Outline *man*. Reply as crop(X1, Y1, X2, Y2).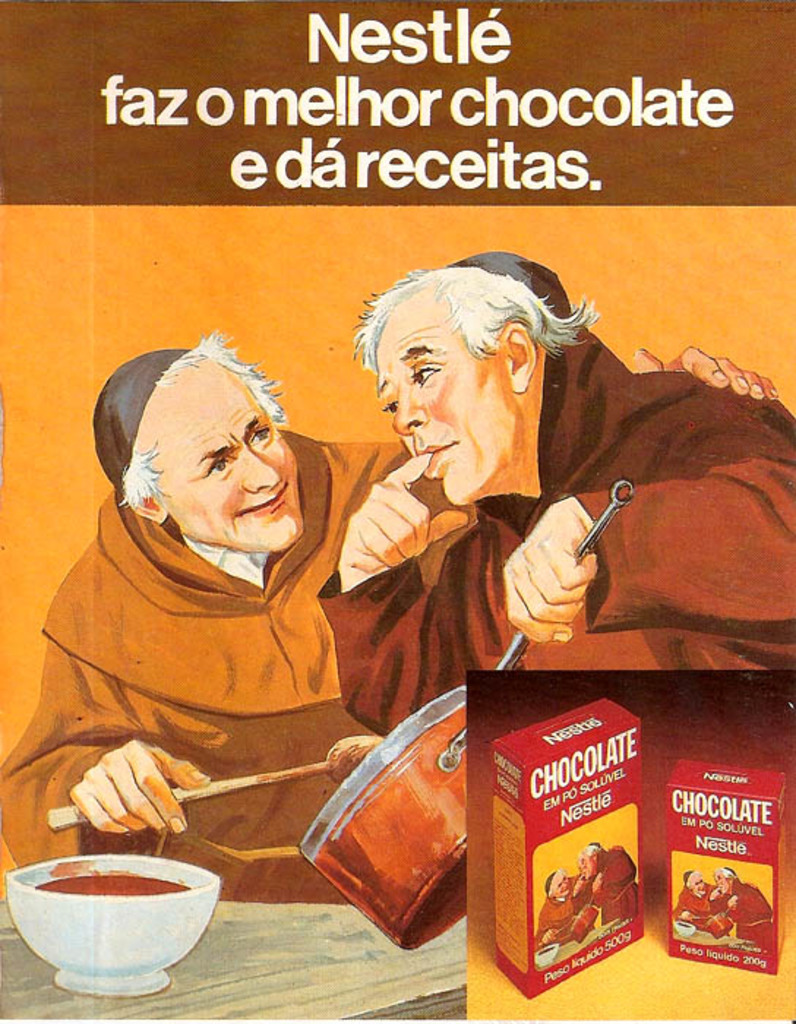
crop(0, 329, 781, 916).
